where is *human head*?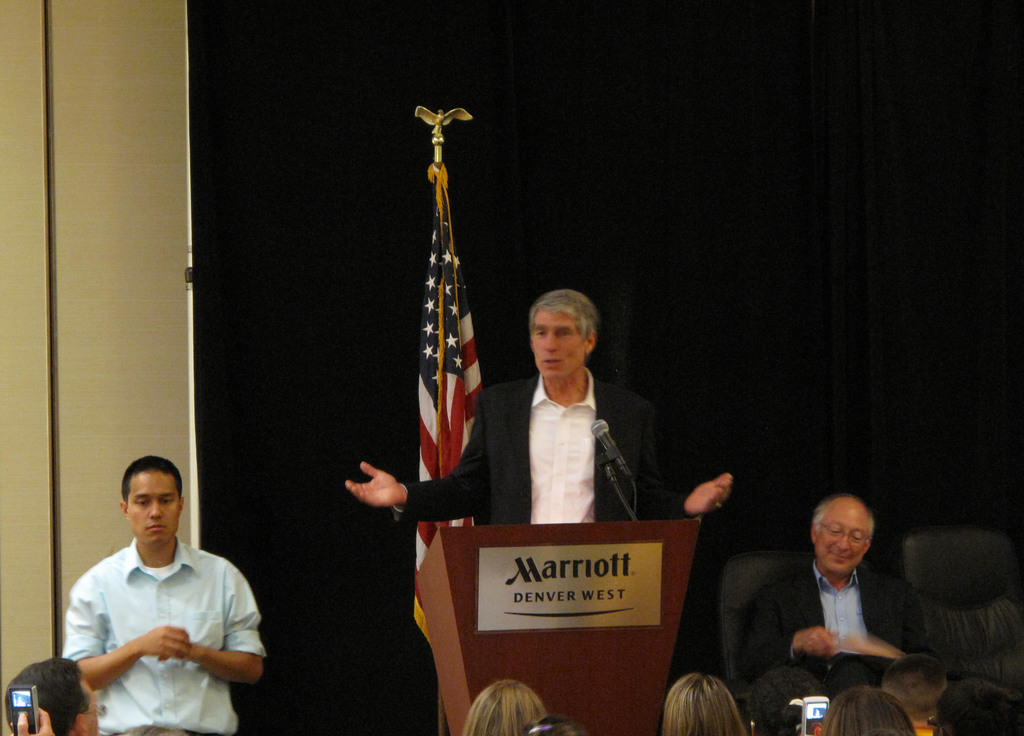
locate(460, 684, 550, 735).
